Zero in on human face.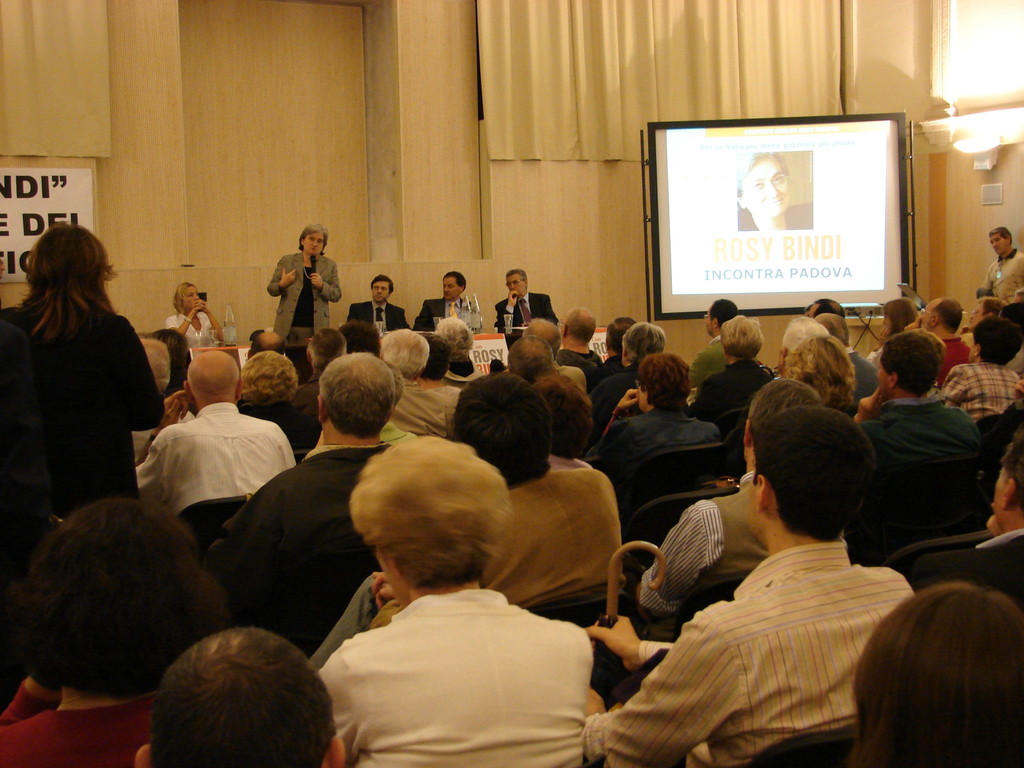
Zeroed in: [x1=371, y1=279, x2=394, y2=304].
